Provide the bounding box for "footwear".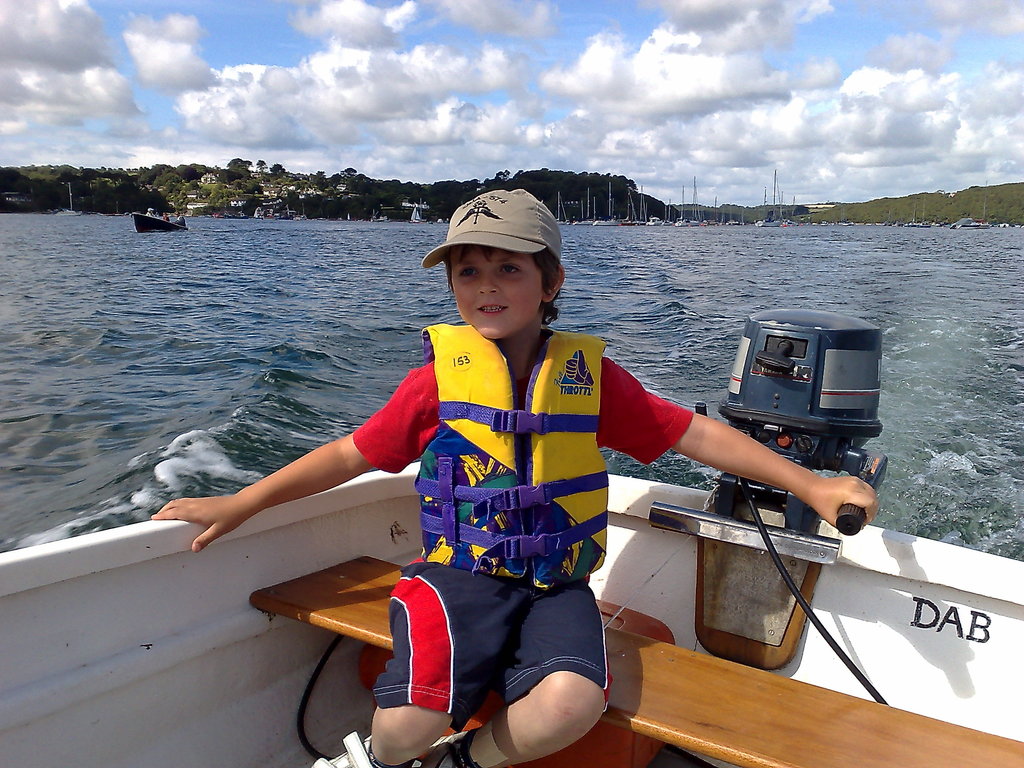
rect(311, 729, 424, 767).
